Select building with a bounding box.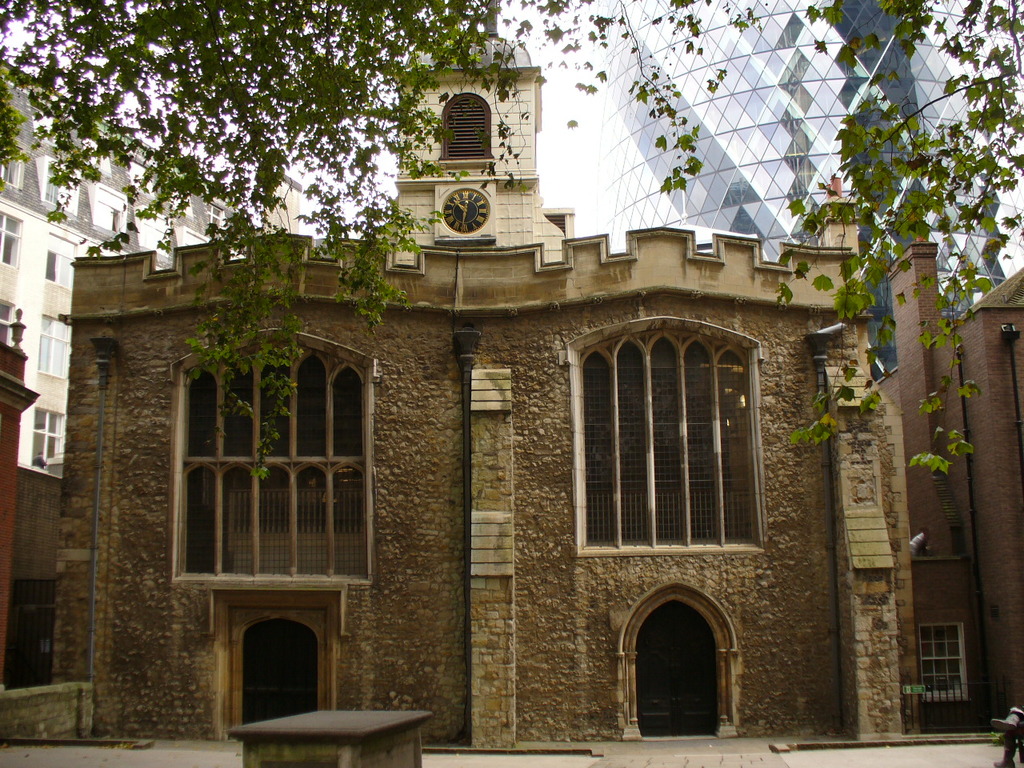
<box>891,238,1023,748</box>.
